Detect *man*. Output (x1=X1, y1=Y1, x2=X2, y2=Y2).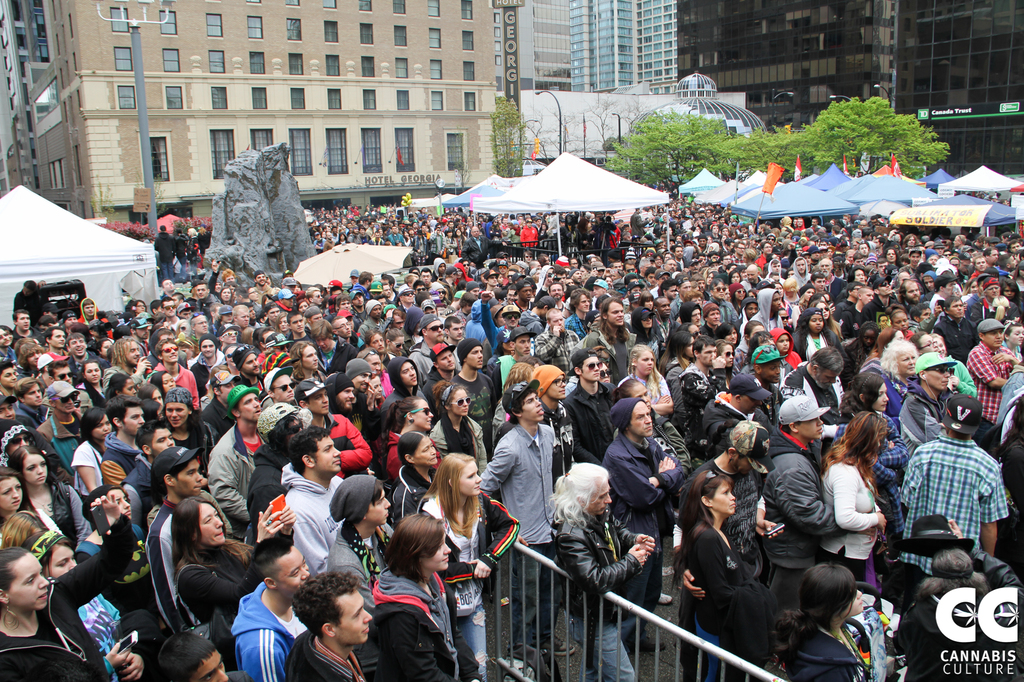
(x1=780, y1=348, x2=839, y2=472).
